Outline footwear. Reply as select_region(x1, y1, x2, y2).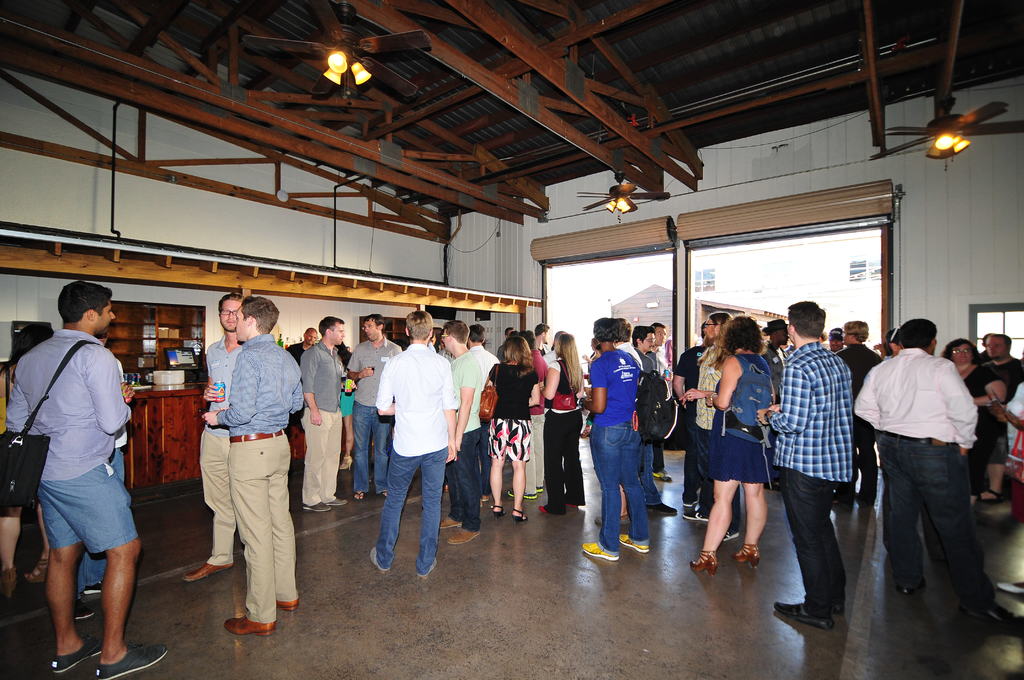
select_region(732, 543, 761, 568).
